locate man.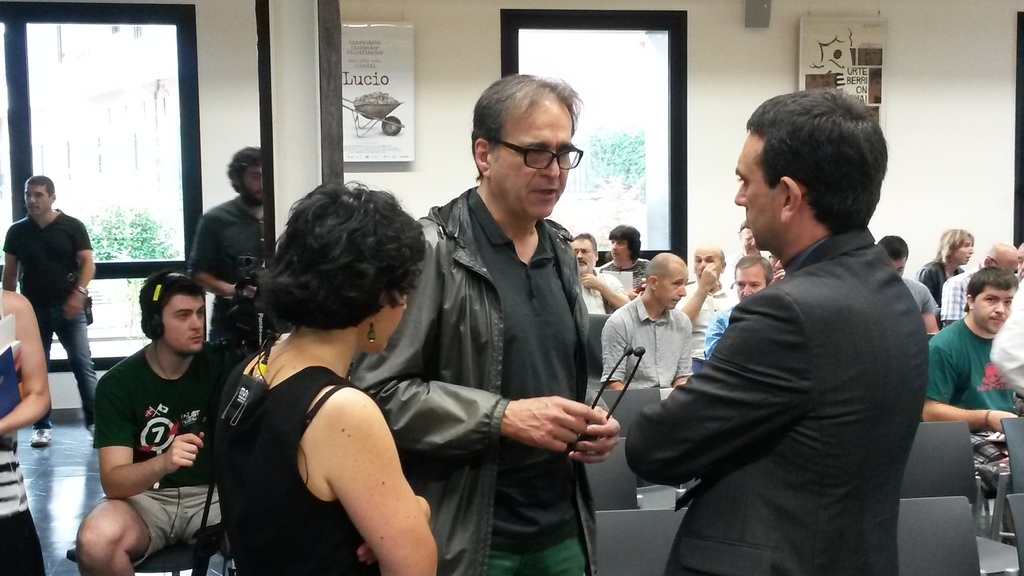
Bounding box: crop(344, 70, 617, 575).
